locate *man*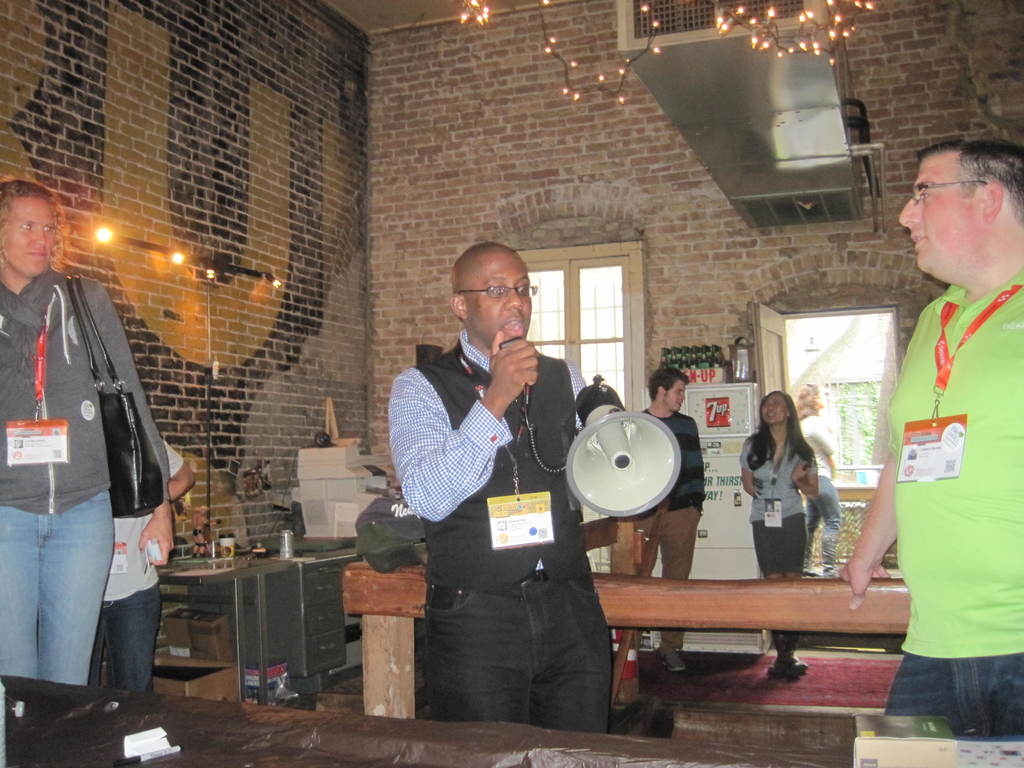
pyautogui.locateOnScreen(622, 368, 703, 672)
